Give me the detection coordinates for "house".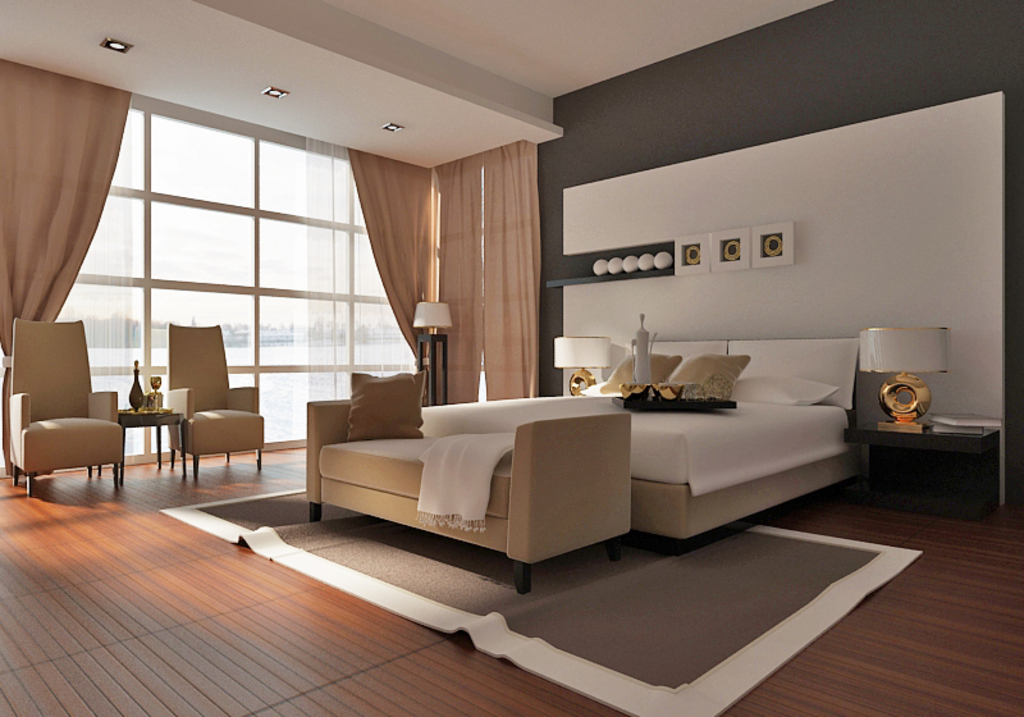
x1=0, y1=0, x2=1023, y2=636.
